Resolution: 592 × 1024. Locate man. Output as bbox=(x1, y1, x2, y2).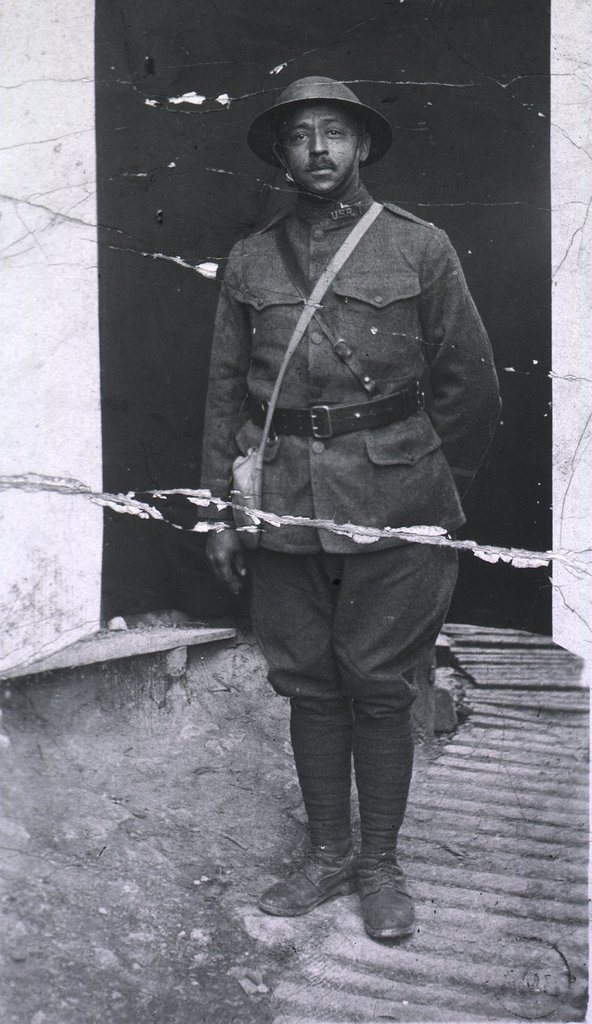
bbox=(185, 75, 499, 931).
